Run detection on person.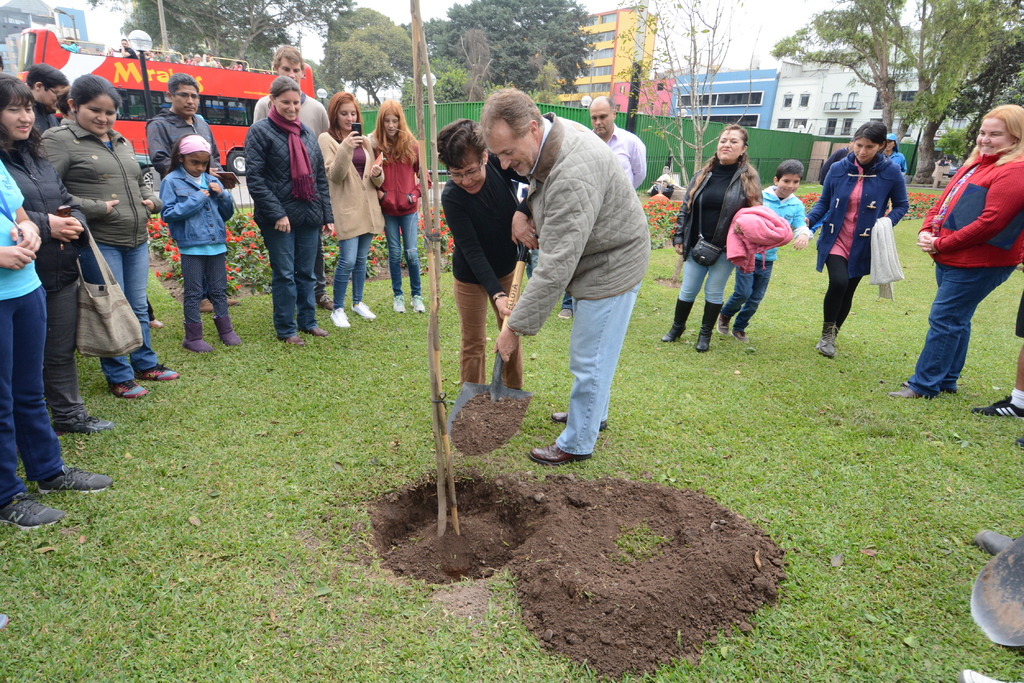
Result: select_region(36, 71, 148, 396).
